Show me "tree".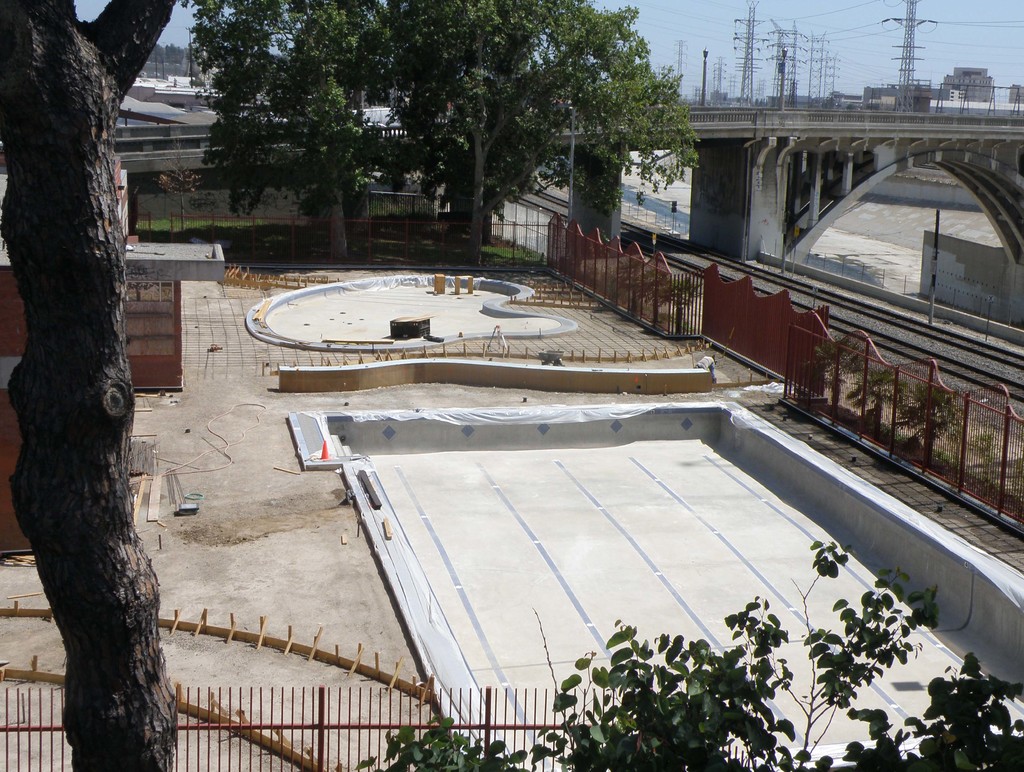
"tree" is here: bbox=[361, 0, 696, 270].
